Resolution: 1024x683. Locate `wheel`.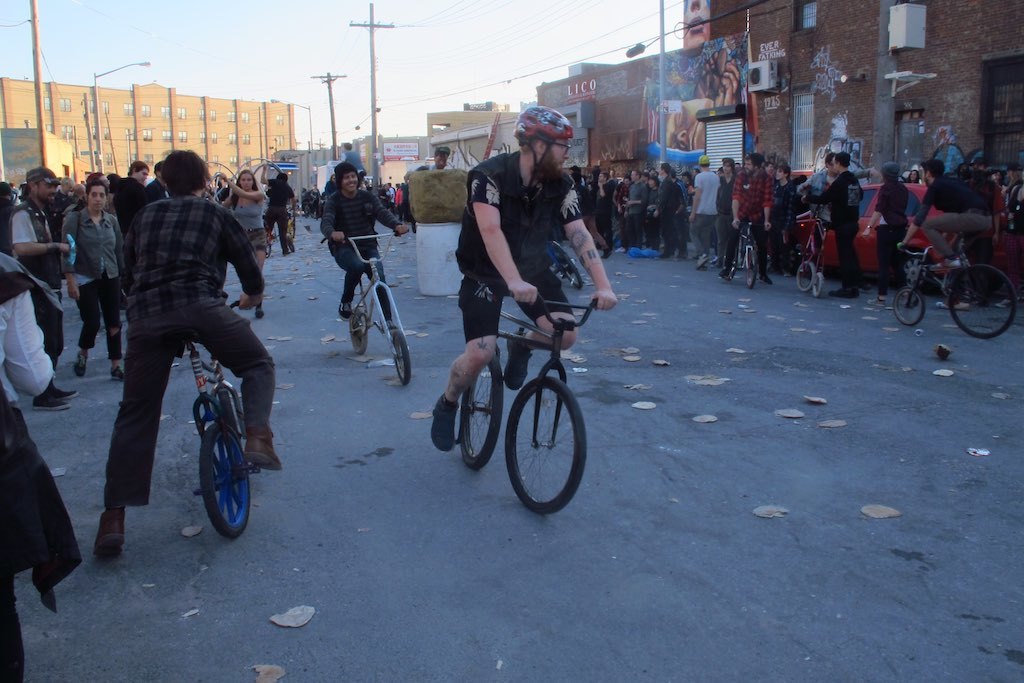
x1=386, y1=326, x2=413, y2=389.
